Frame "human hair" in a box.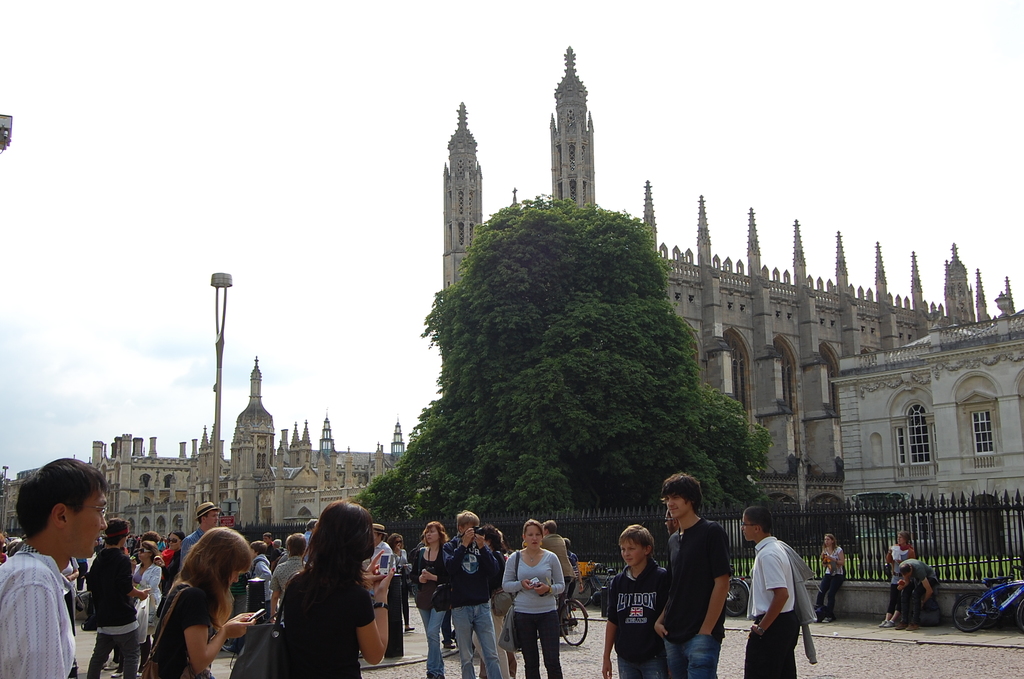
box=[744, 509, 769, 528].
